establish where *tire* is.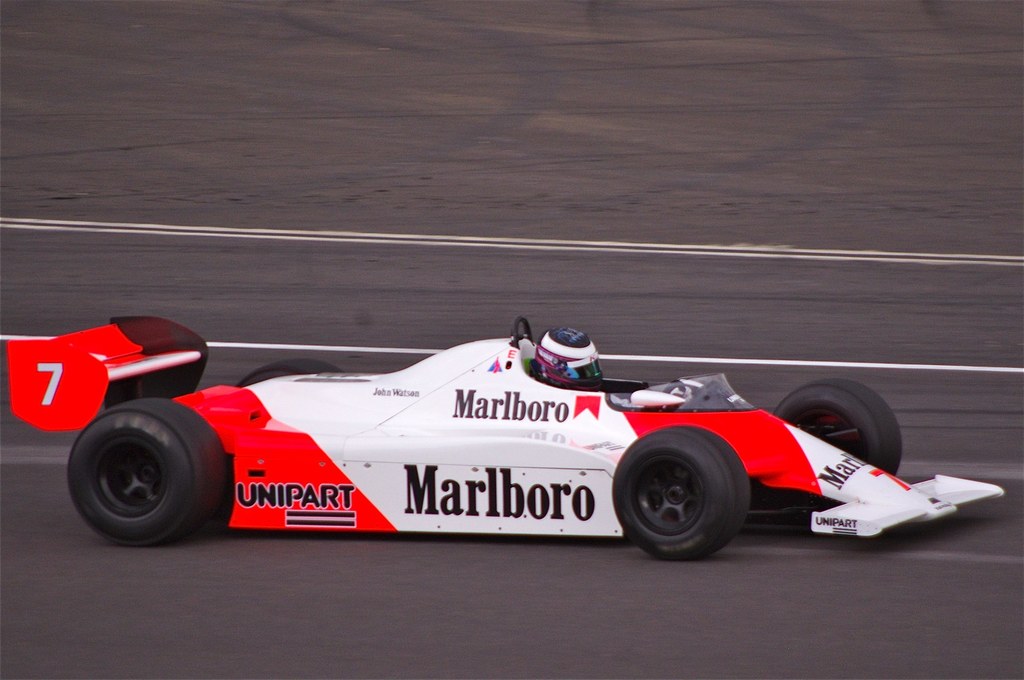
Established at l=769, t=375, r=911, b=484.
